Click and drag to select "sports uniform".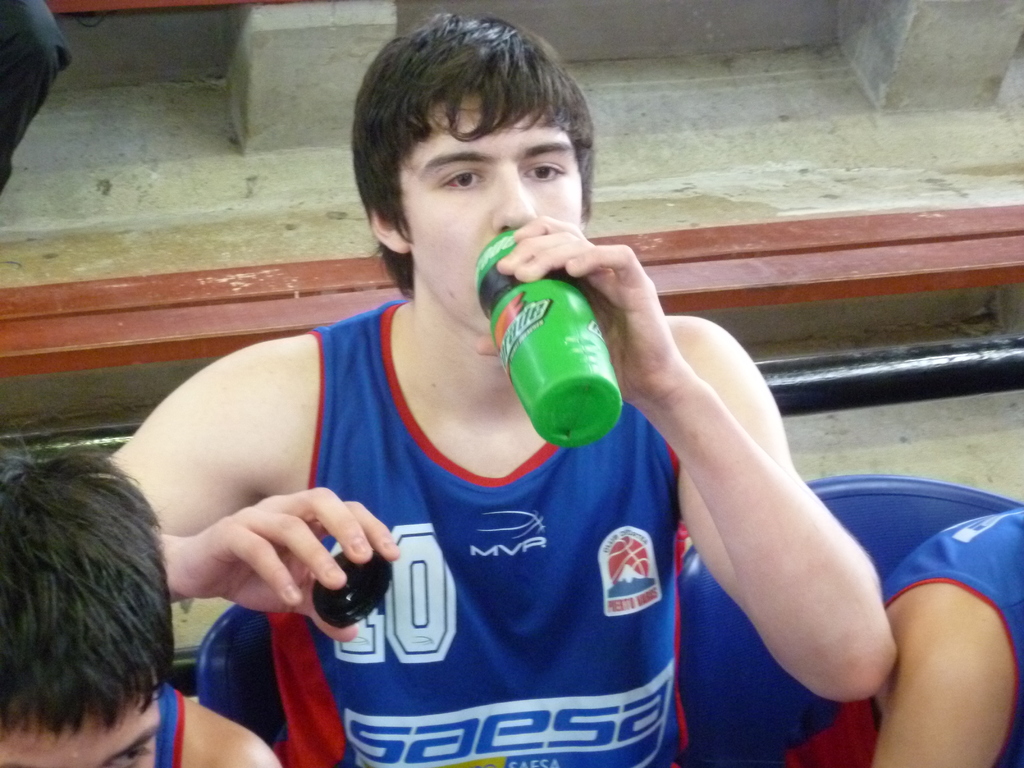
Selection: bbox(765, 508, 1023, 767).
